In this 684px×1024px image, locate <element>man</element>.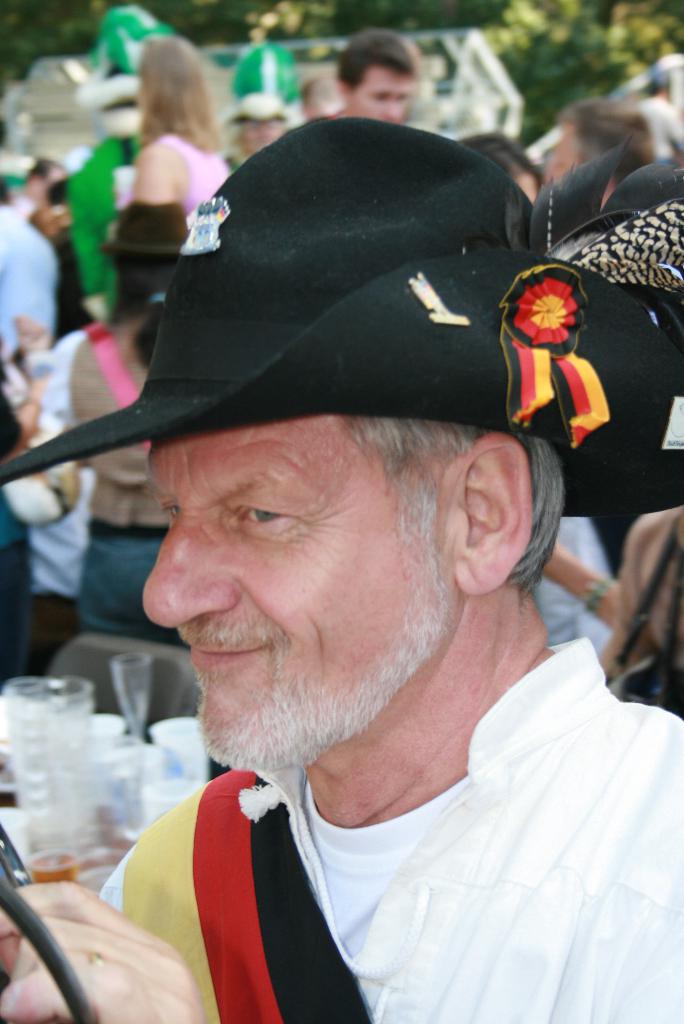
Bounding box: [x1=6, y1=184, x2=676, y2=1023].
